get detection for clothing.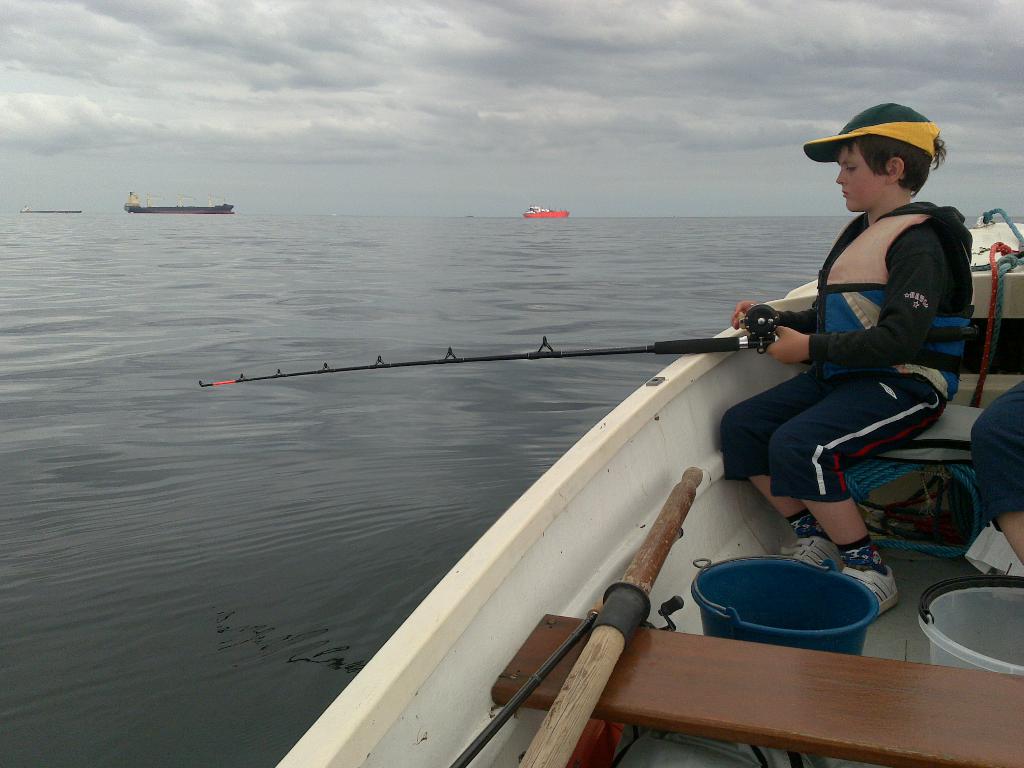
Detection: (left=962, top=362, right=1023, bottom=527).
